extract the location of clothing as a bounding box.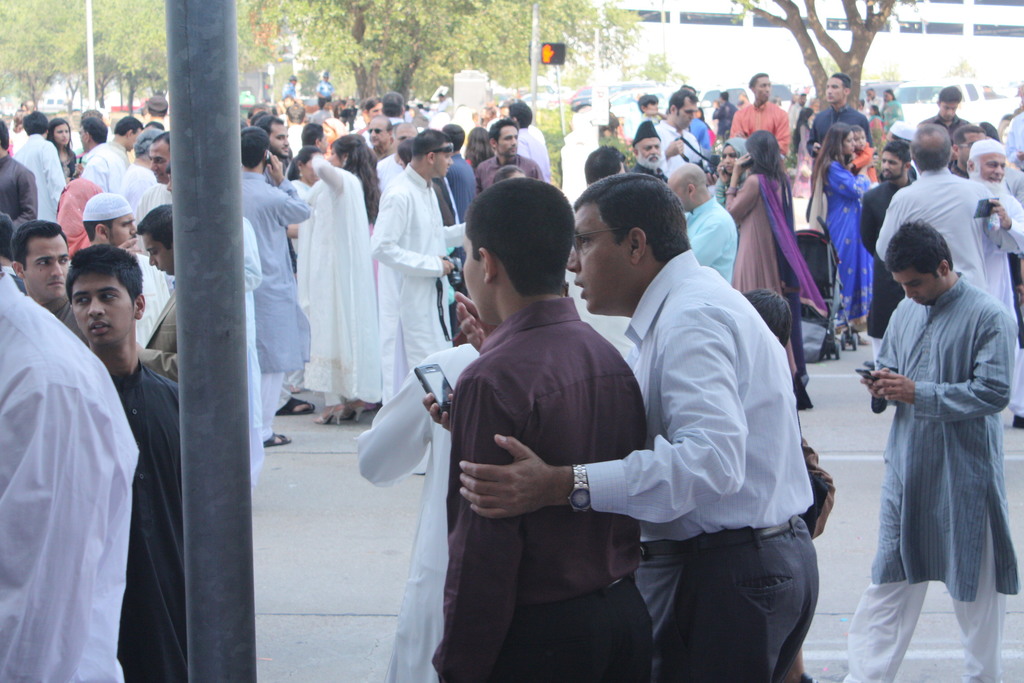
locate(119, 163, 154, 199).
